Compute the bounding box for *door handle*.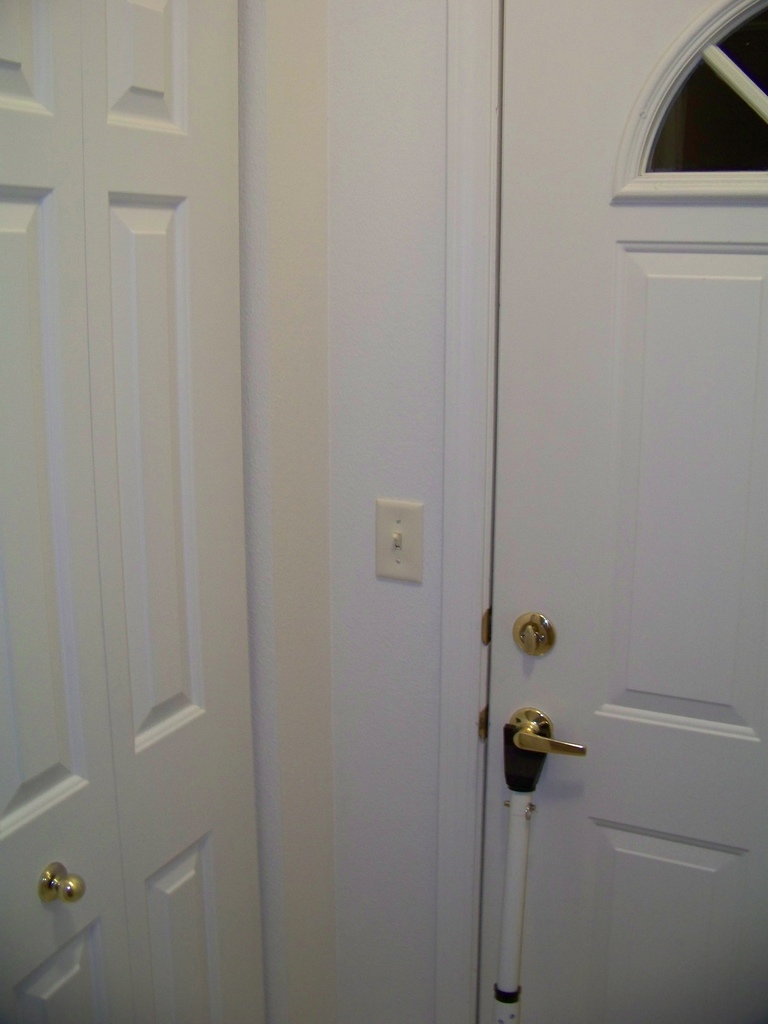
[37,861,88,907].
